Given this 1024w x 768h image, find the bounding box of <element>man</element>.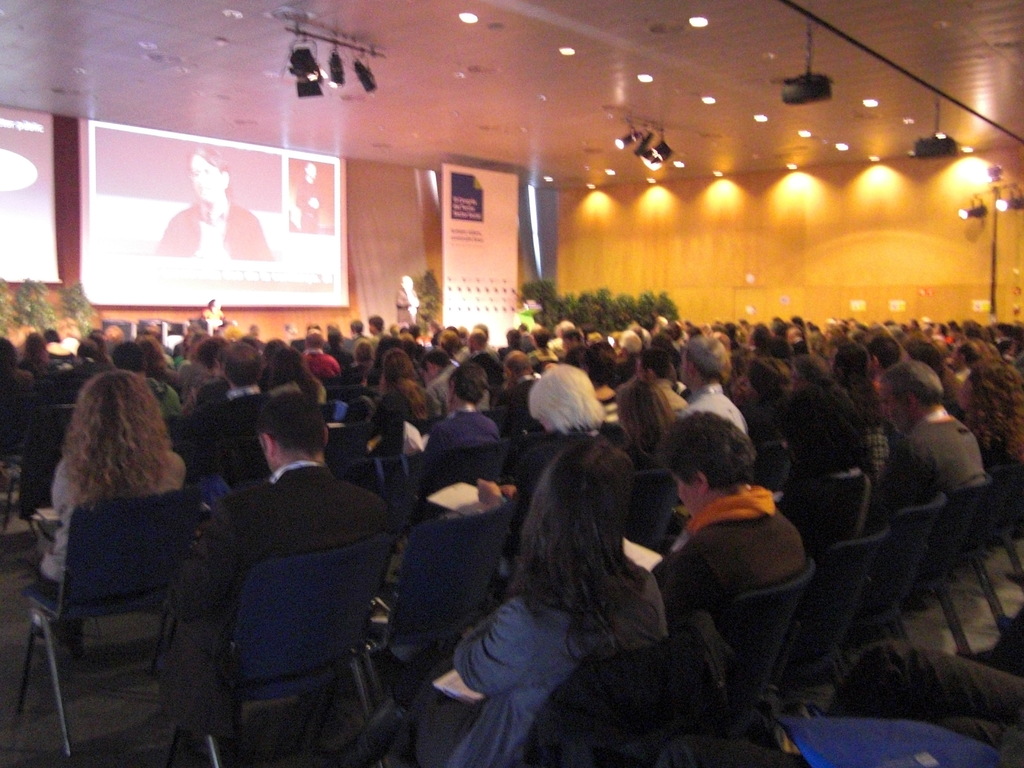
x1=175, y1=340, x2=271, y2=460.
